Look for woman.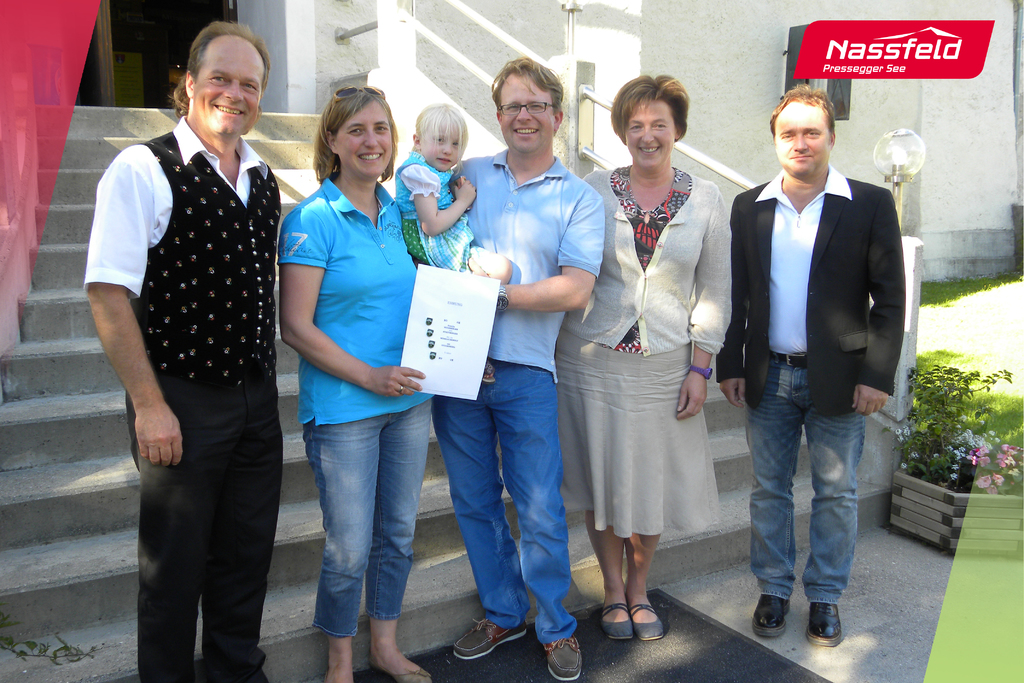
Found: box(573, 78, 742, 634).
